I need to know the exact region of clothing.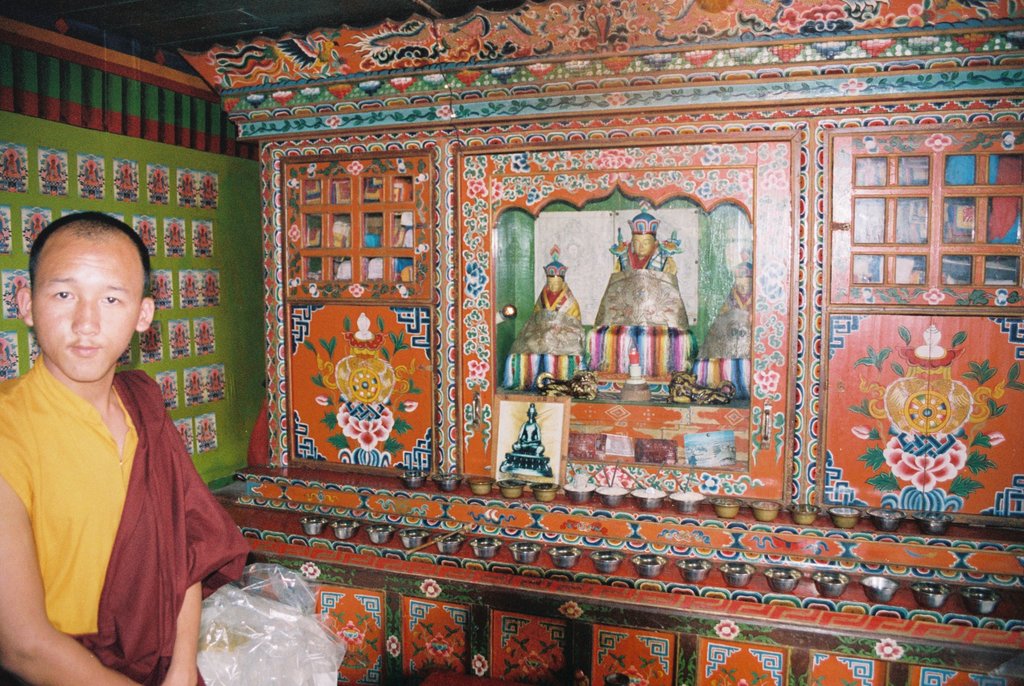
Region: BBox(508, 281, 585, 355).
